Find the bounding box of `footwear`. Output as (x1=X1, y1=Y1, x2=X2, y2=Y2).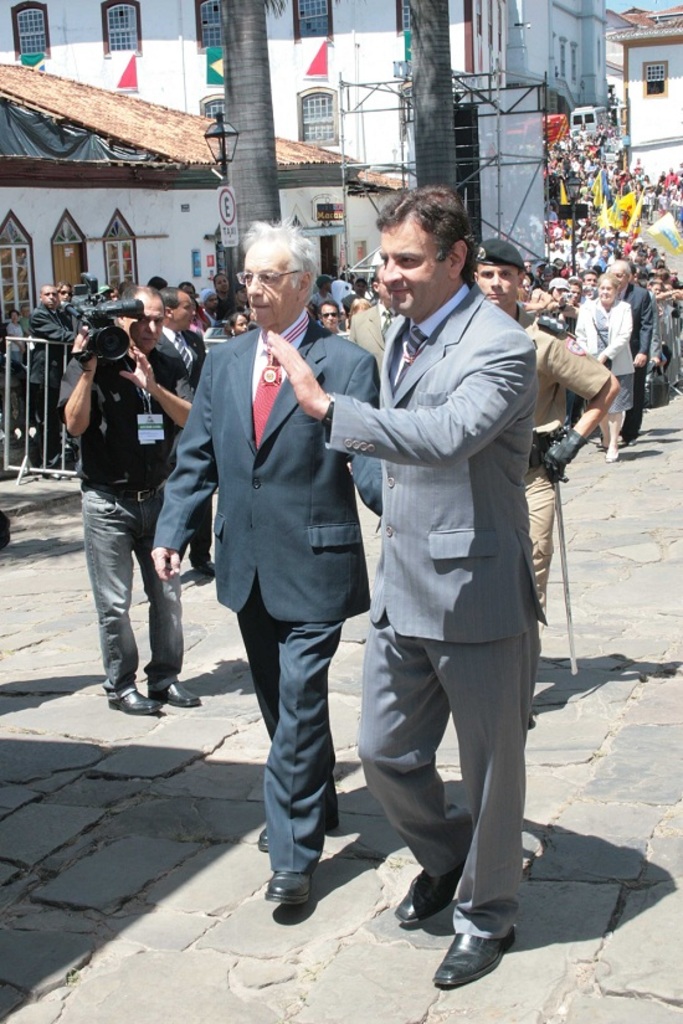
(x1=145, y1=667, x2=212, y2=710).
